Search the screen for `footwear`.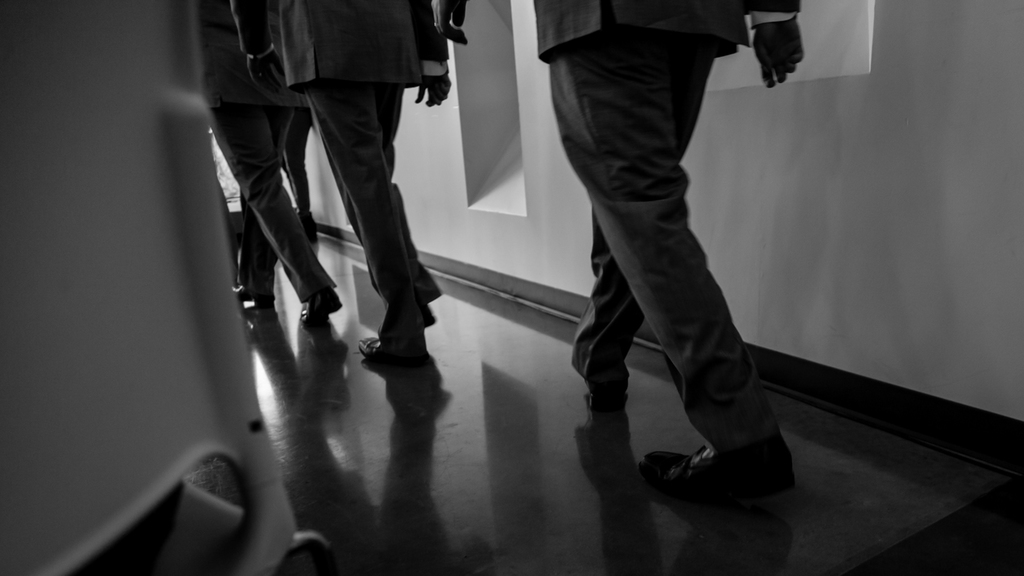
Found at left=299, top=284, right=346, bottom=326.
